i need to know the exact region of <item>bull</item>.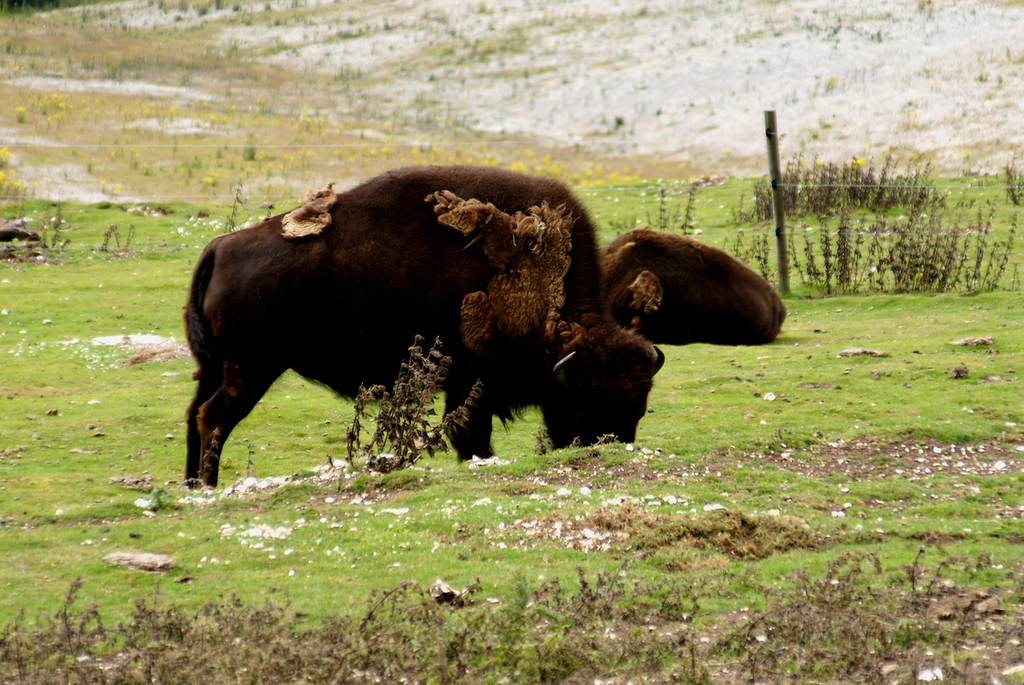
Region: box=[605, 226, 790, 346].
